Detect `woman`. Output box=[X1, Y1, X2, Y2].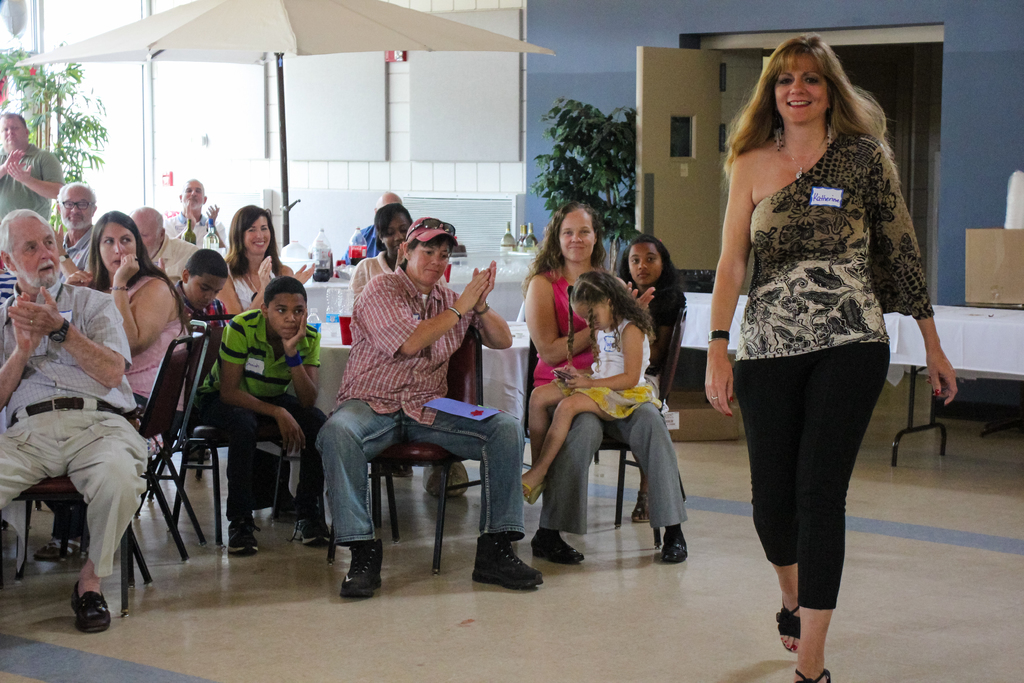
box=[350, 201, 420, 302].
